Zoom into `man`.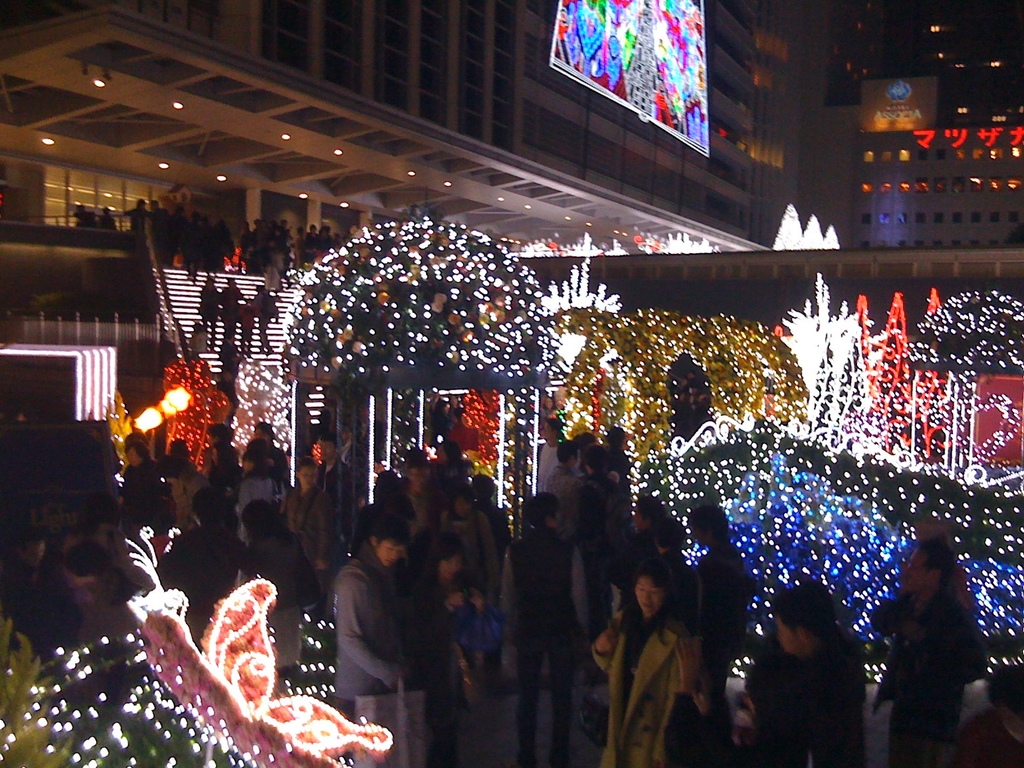
Zoom target: [283, 456, 347, 569].
